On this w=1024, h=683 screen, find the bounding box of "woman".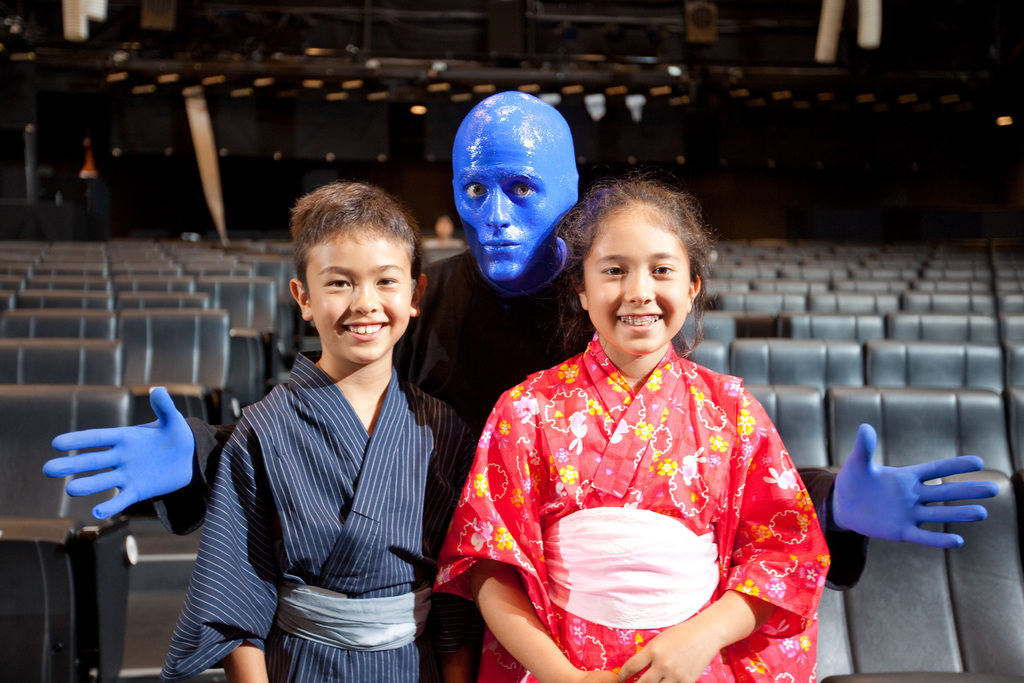
Bounding box: pyautogui.locateOnScreen(399, 168, 828, 673).
